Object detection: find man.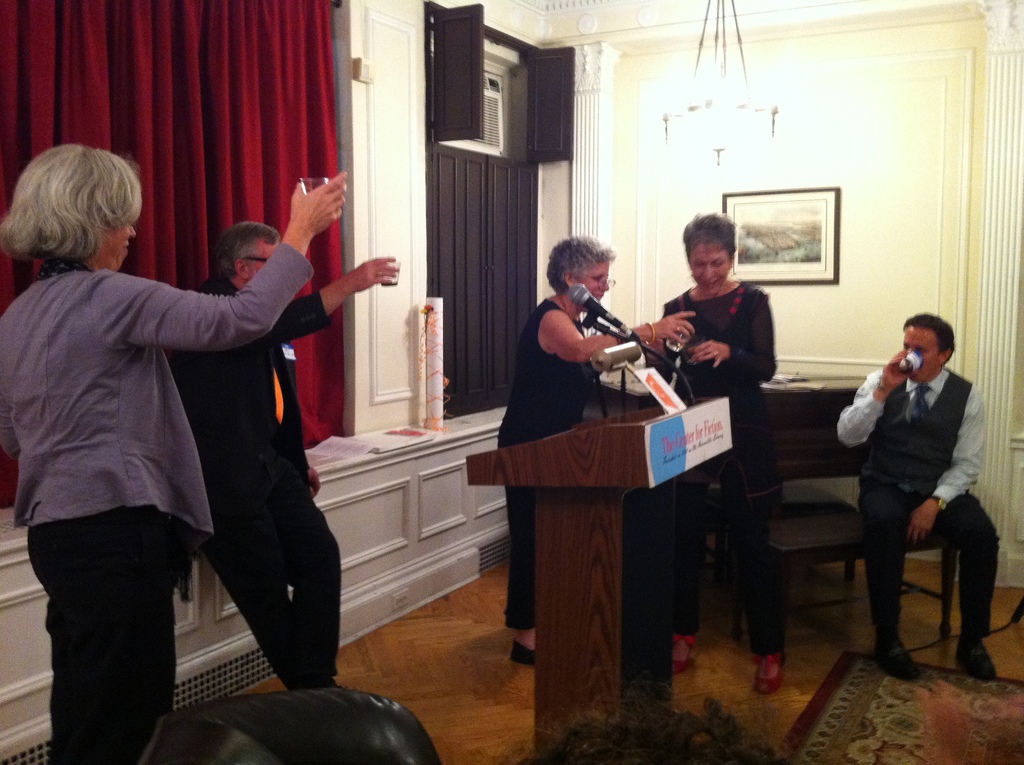
rect(827, 285, 988, 684).
